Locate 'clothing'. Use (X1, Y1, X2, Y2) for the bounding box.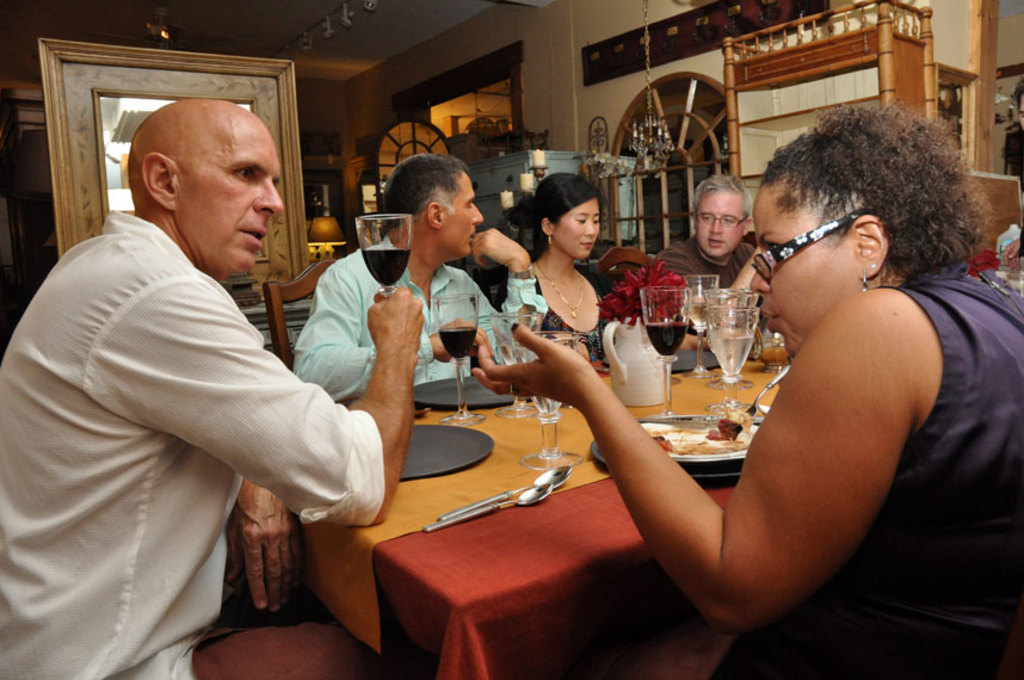
(504, 265, 609, 365).
